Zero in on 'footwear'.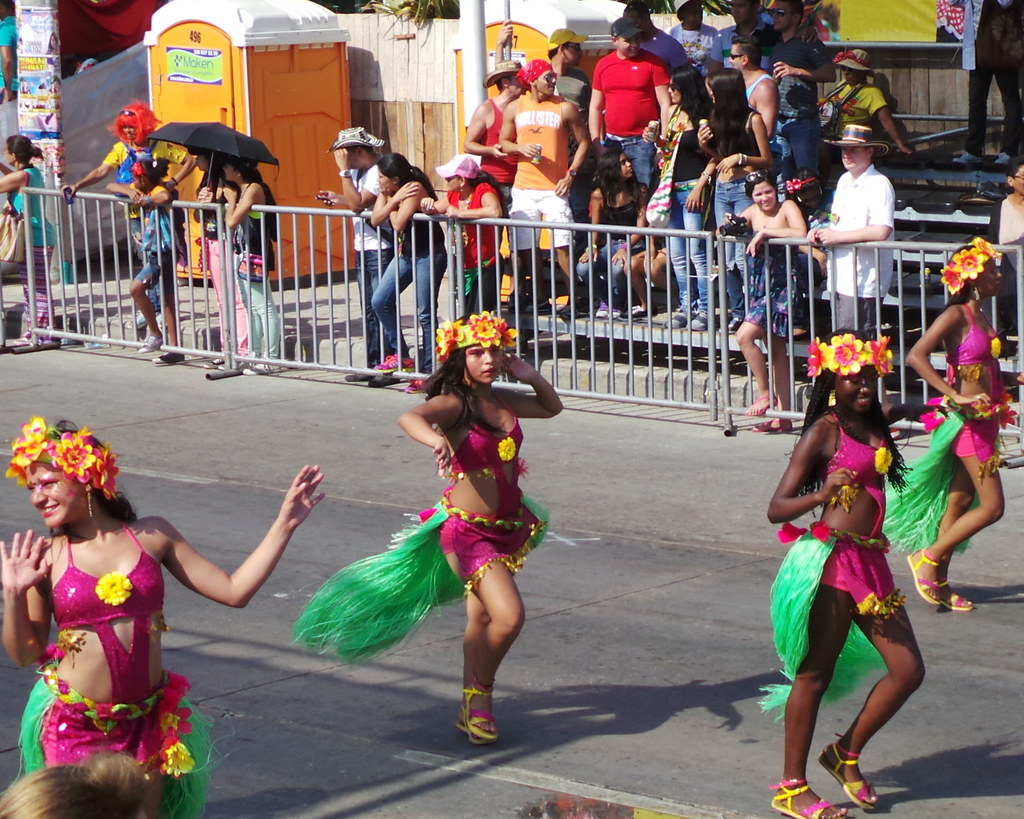
Zeroed in: (x1=936, y1=583, x2=970, y2=612).
